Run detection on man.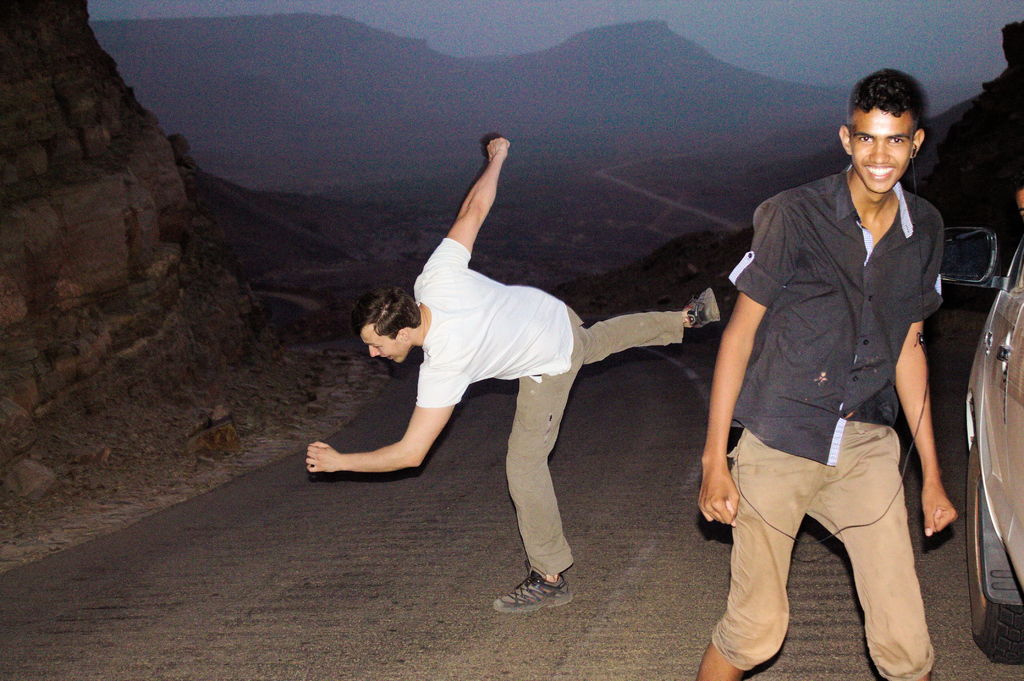
Result: <box>687,60,948,680</box>.
